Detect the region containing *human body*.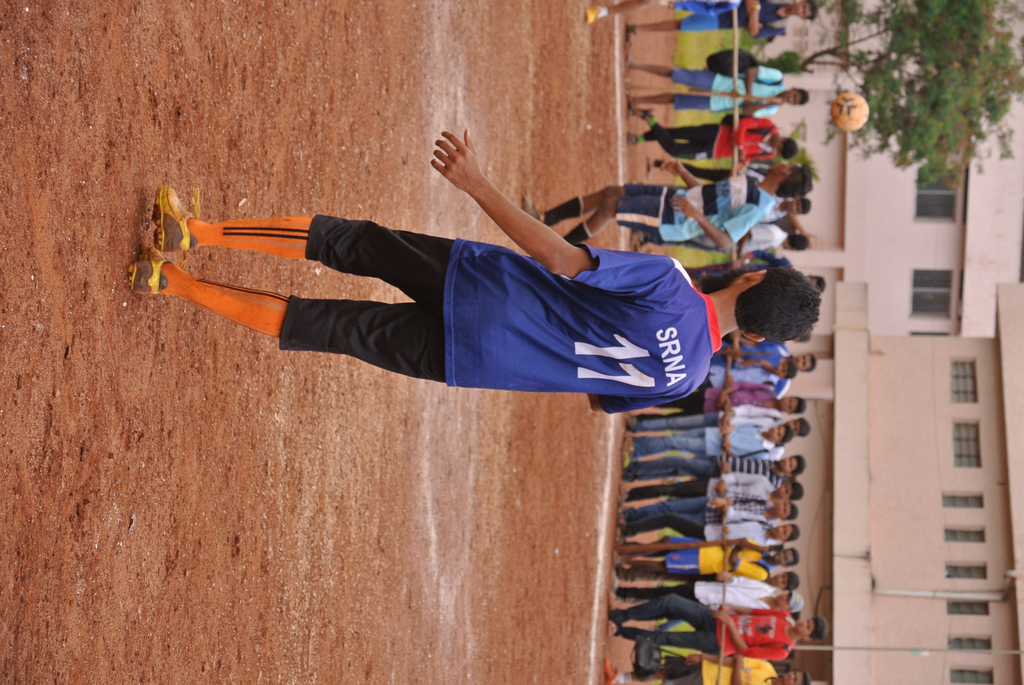
<region>614, 590, 813, 663</region>.
